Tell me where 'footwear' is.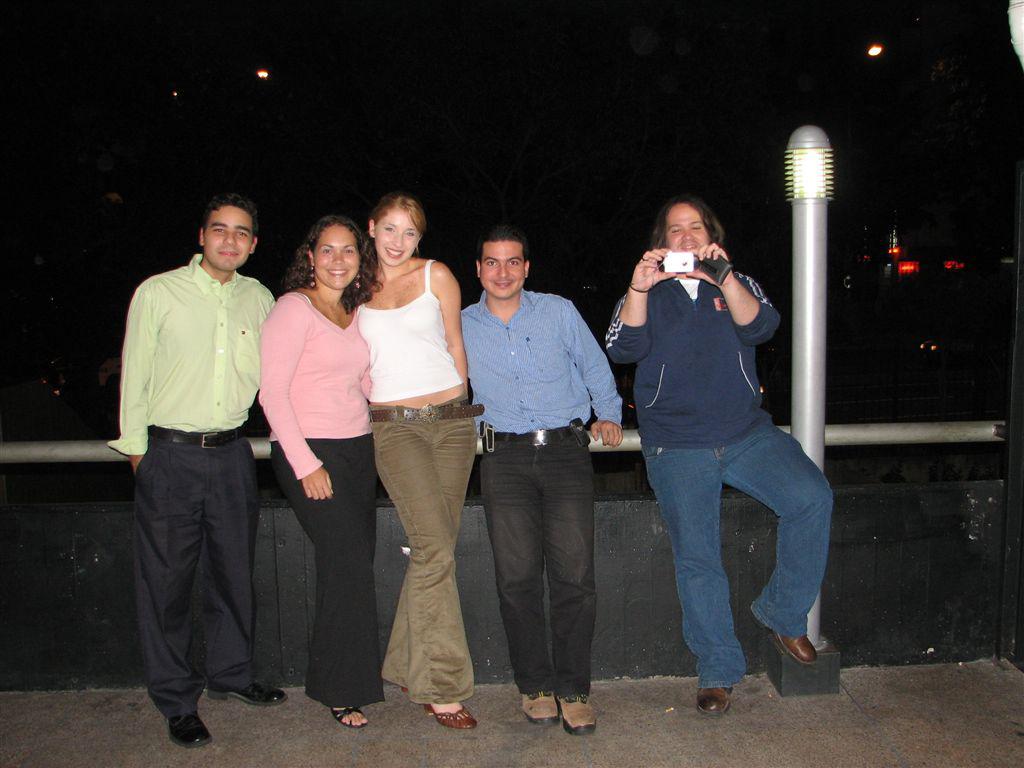
'footwear' is at box(521, 690, 561, 726).
